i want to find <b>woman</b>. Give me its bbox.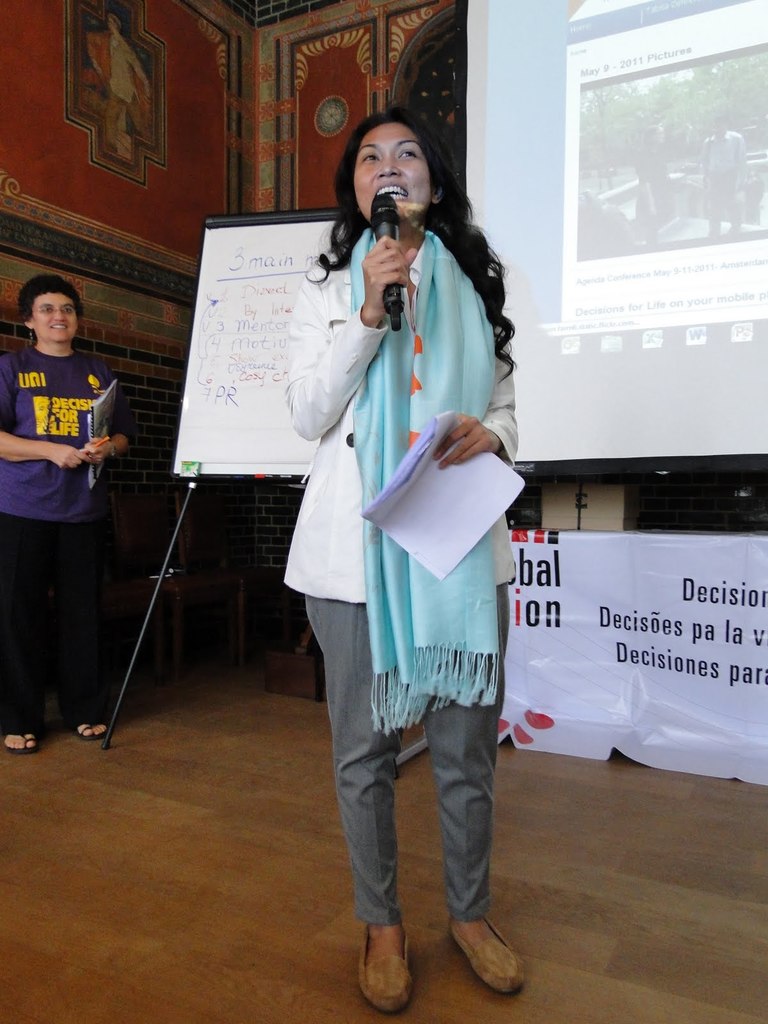
BBox(288, 126, 519, 865).
